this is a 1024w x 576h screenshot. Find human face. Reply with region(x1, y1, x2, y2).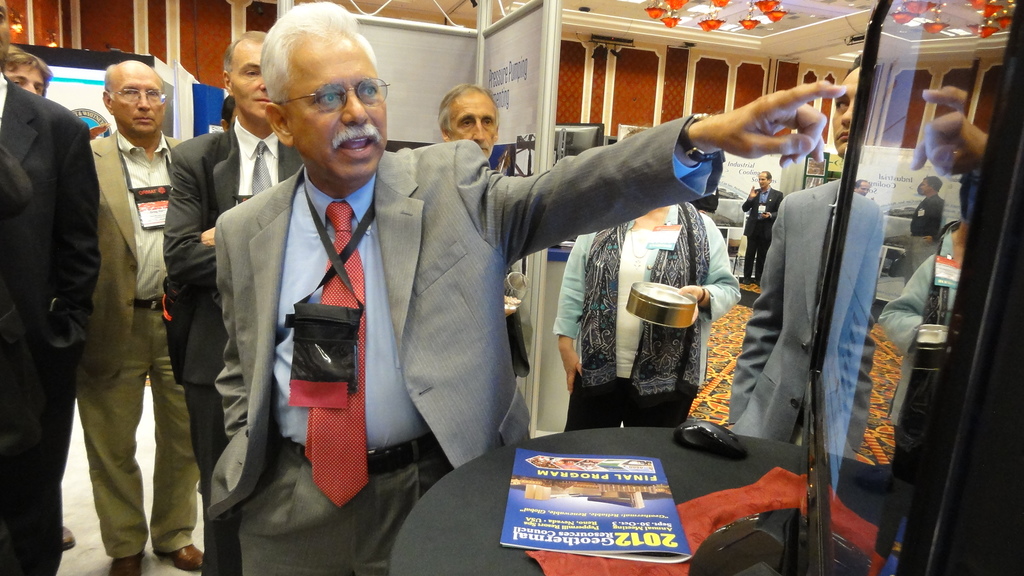
region(230, 44, 262, 120).
